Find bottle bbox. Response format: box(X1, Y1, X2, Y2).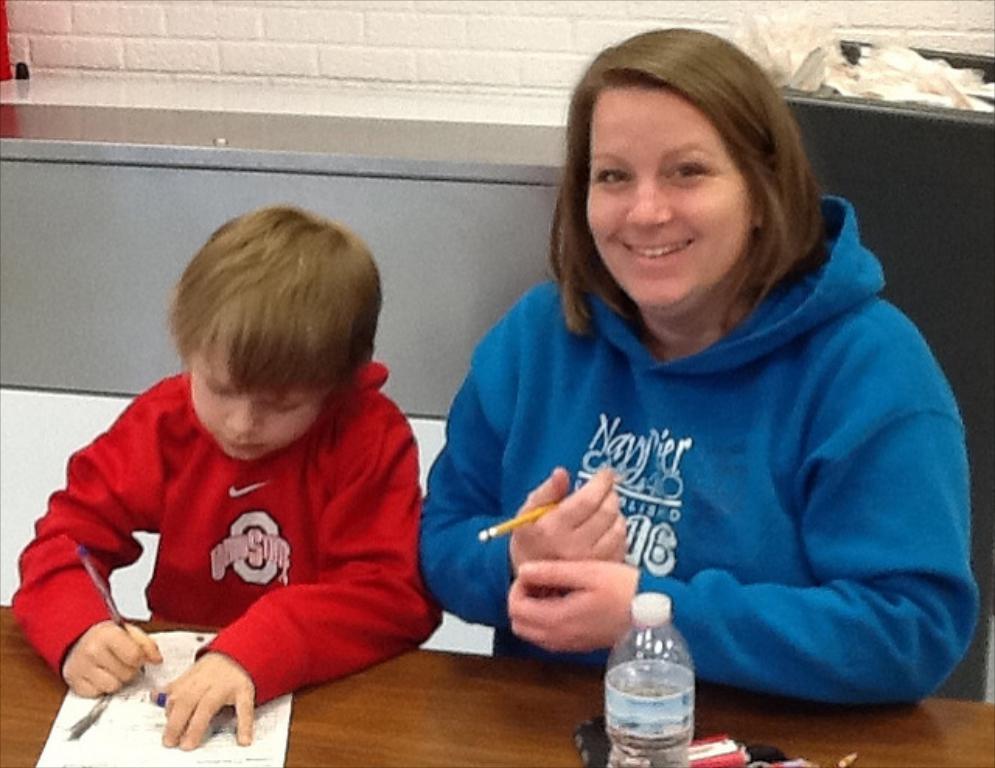
box(605, 608, 709, 762).
